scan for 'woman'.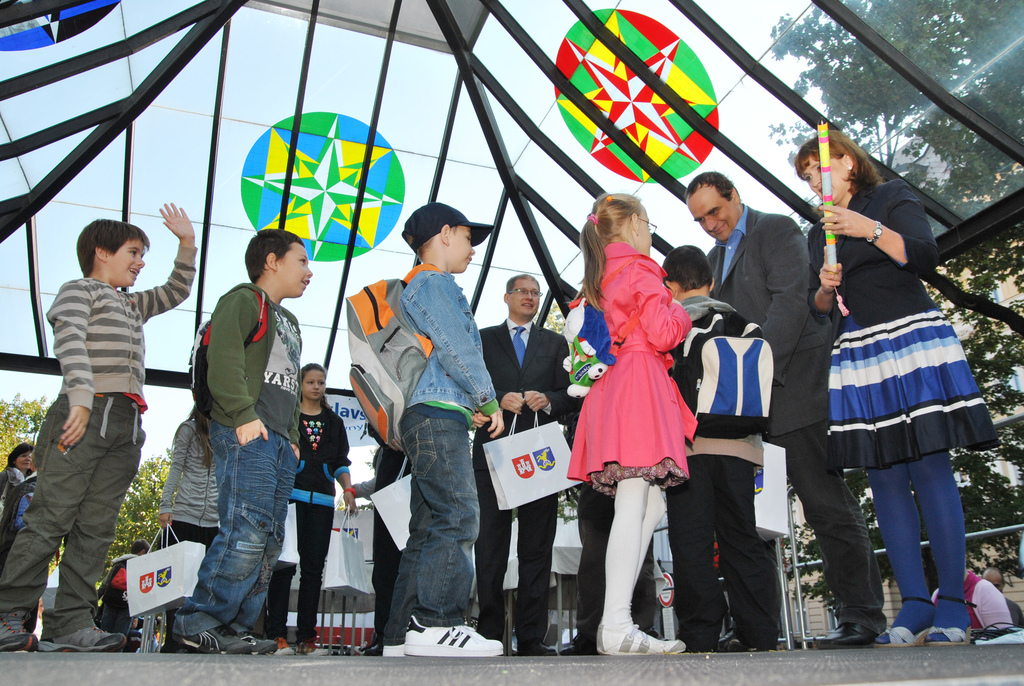
Scan result: l=787, t=124, r=1004, b=646.
